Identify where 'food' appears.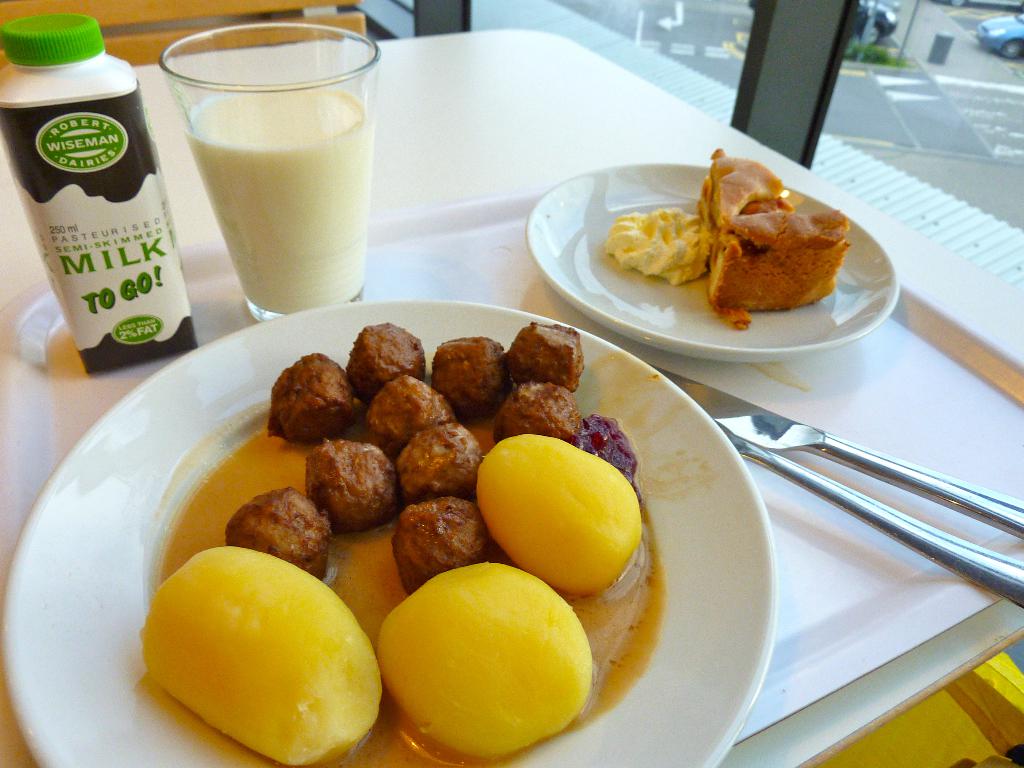
Appears at rect(384, 558, 593, 760).
